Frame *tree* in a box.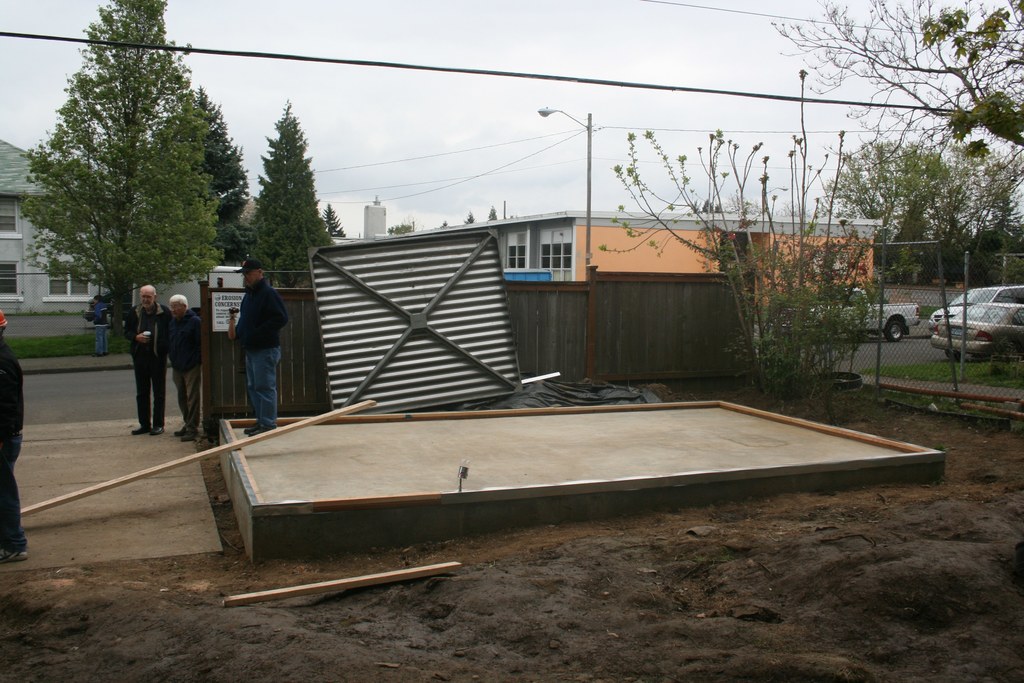
select_region(822, 111, 1023, 298).
